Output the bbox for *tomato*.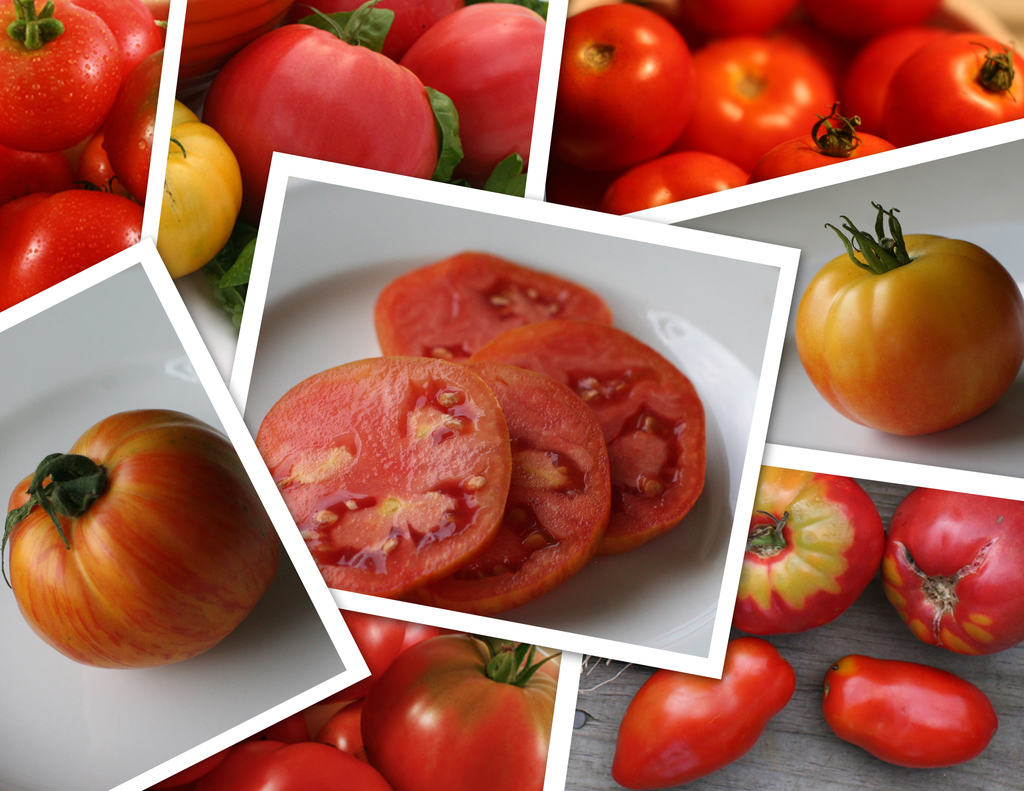
detection(817, 654, 1009, 770).
